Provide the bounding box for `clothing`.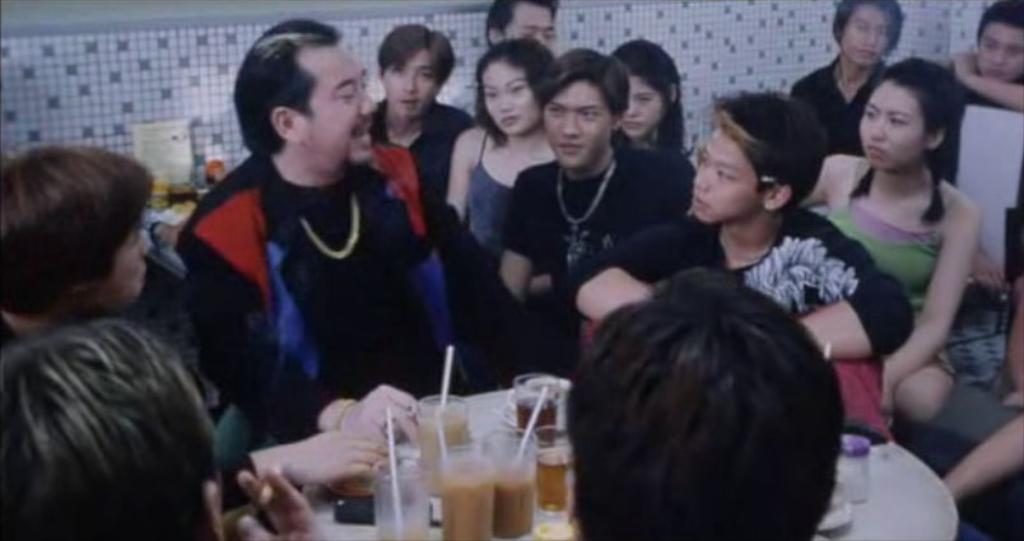
BBox(551, 214, 923, 443).
